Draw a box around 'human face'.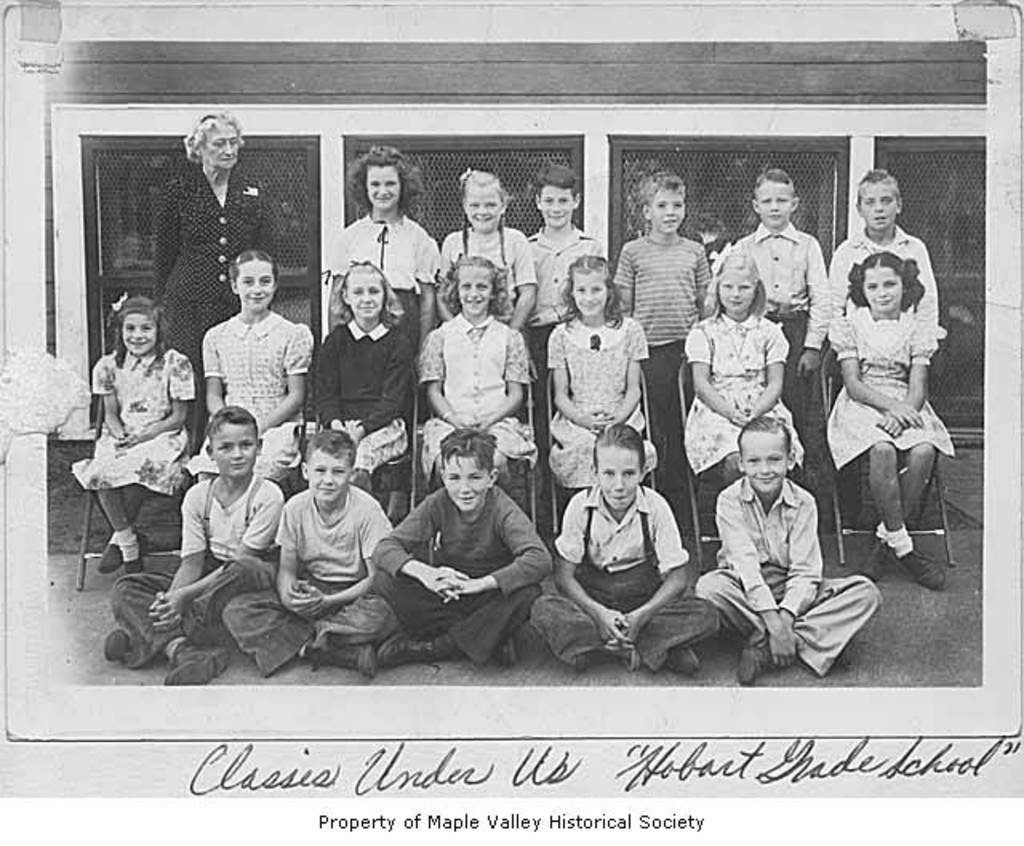
[x1=597, y1=449, x2=642, y2=510].
